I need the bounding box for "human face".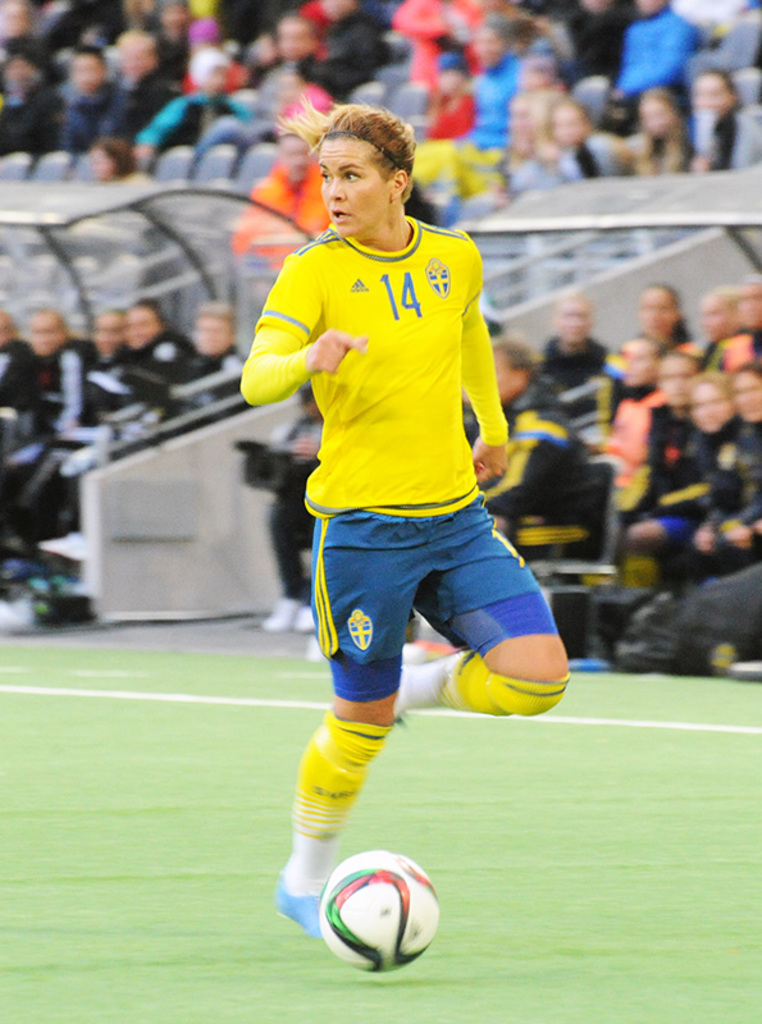
Here it is: 31:315:63:358.
